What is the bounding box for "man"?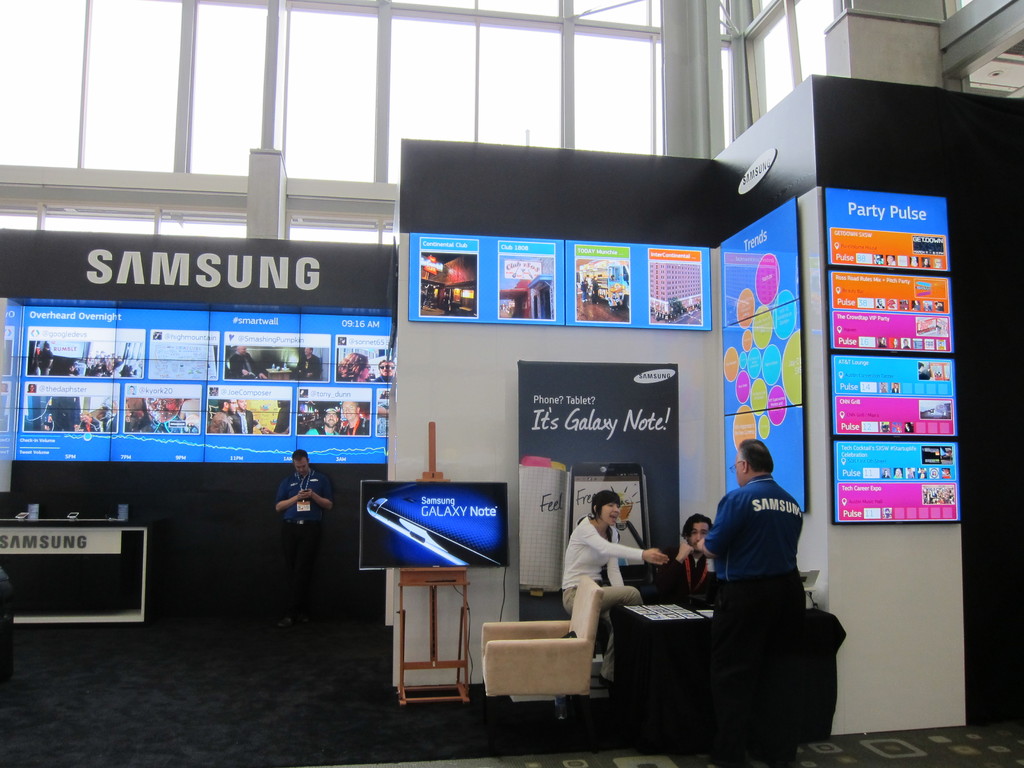
[698, 436, 804, 611].
